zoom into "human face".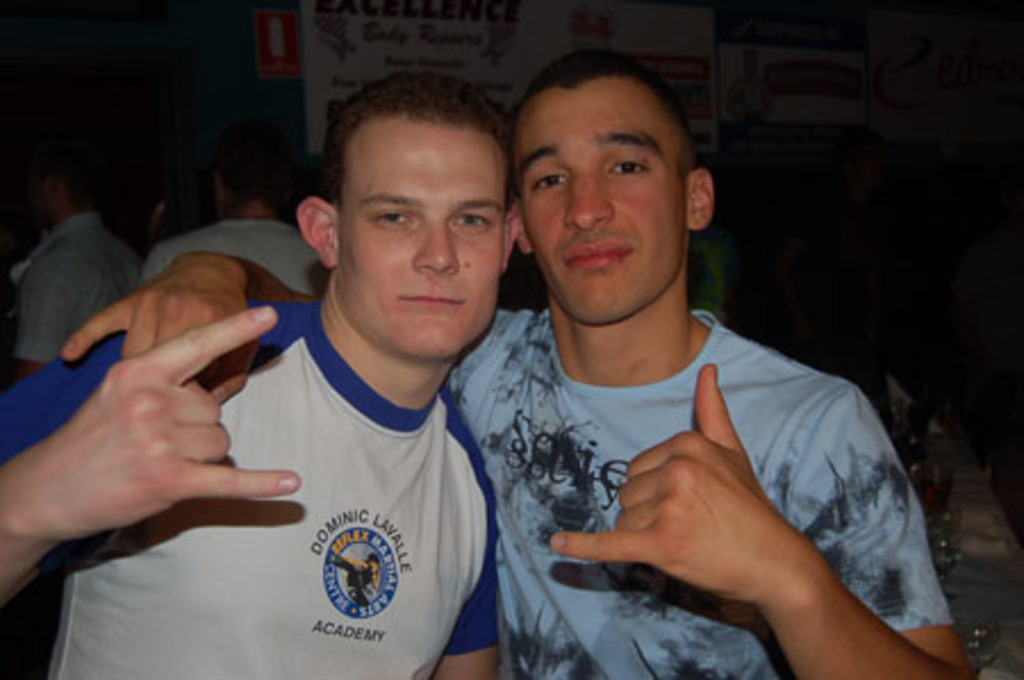
Zoom target: x1=521 y1=82 x2=685 y2=325.
